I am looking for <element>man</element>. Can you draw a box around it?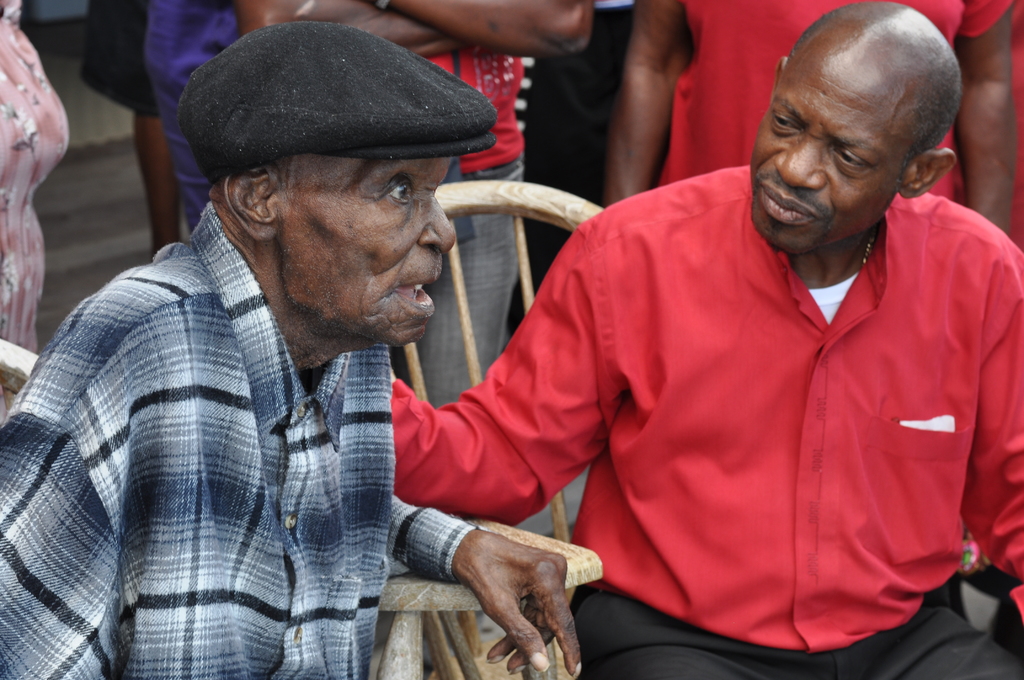
Sure, the bounding box is 390:1:1023:679.
